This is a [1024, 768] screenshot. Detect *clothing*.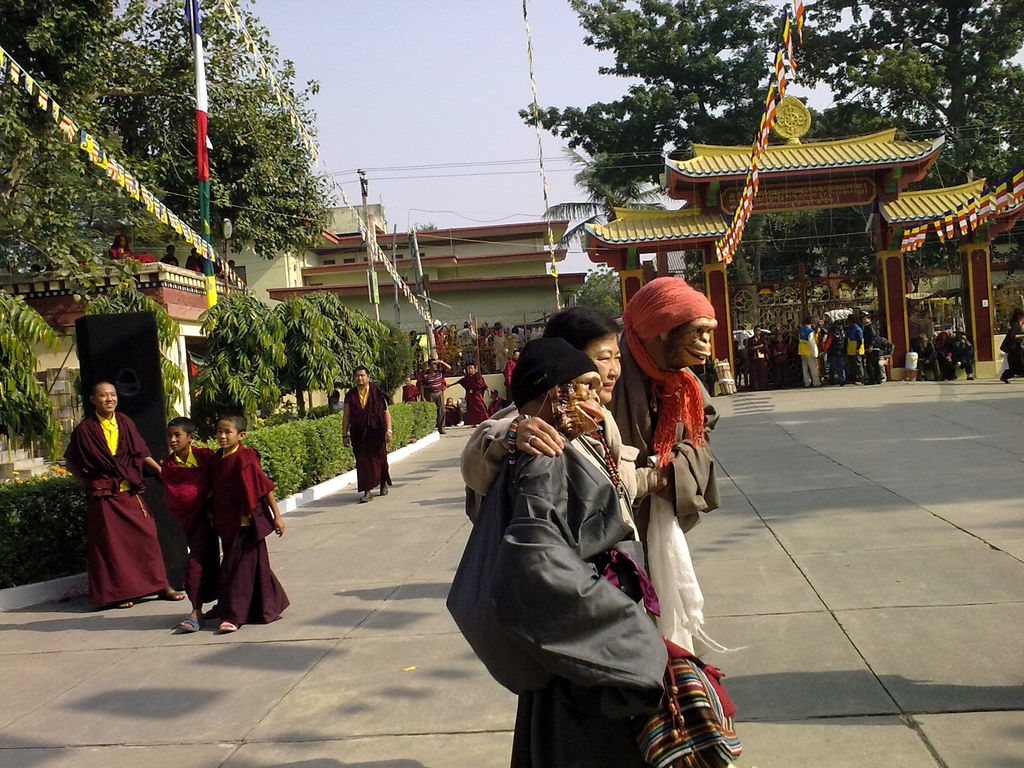
[447,331,455,374].
